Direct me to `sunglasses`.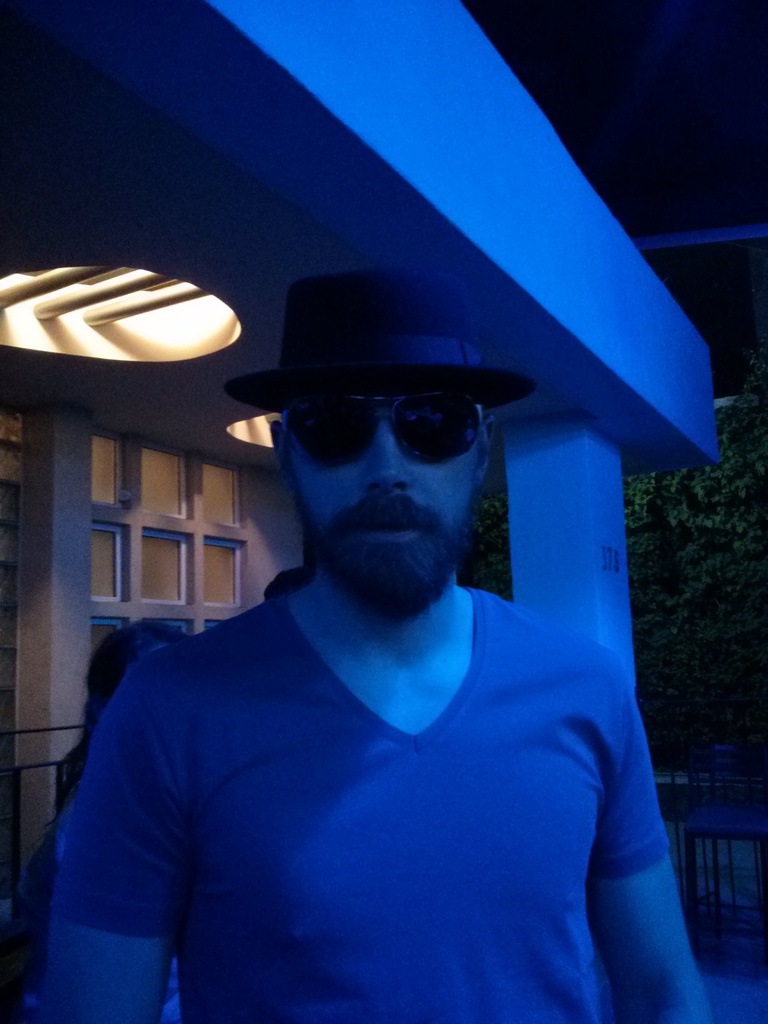
Direction: (278, 404, 484, 475).
